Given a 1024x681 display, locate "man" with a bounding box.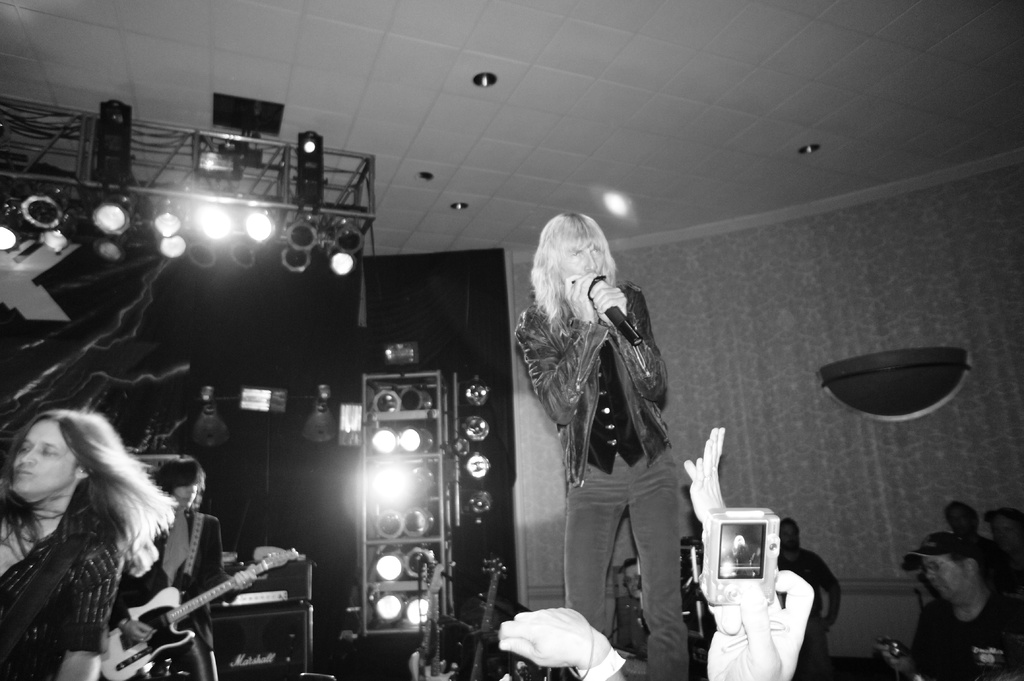
Located: 780,519,840,680.
